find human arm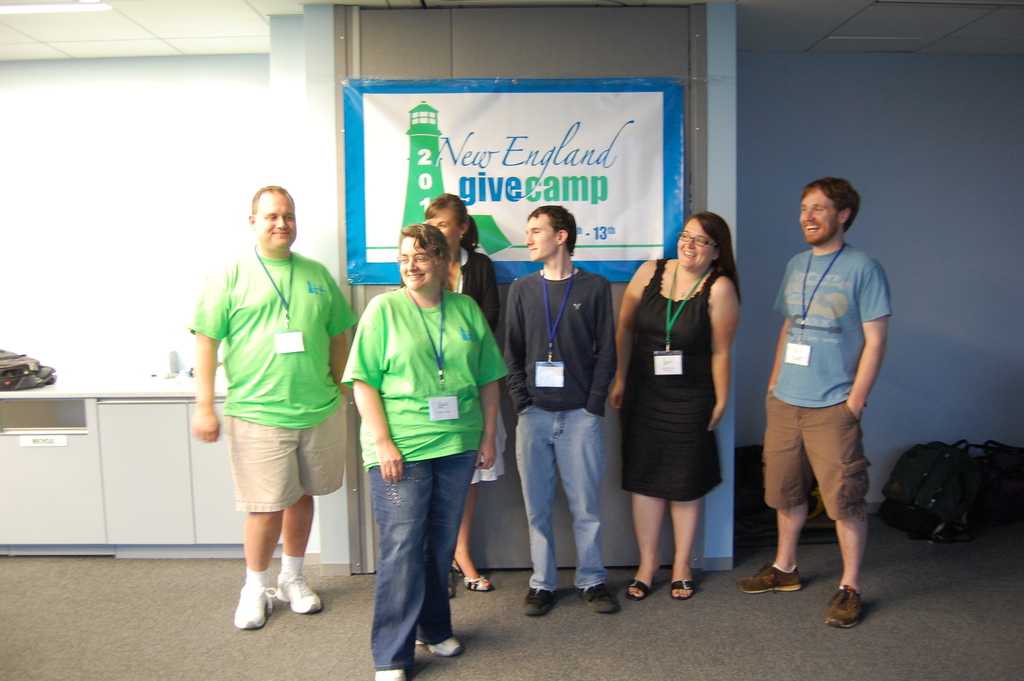
[left=326, top=267, right=360, bottom=391]
